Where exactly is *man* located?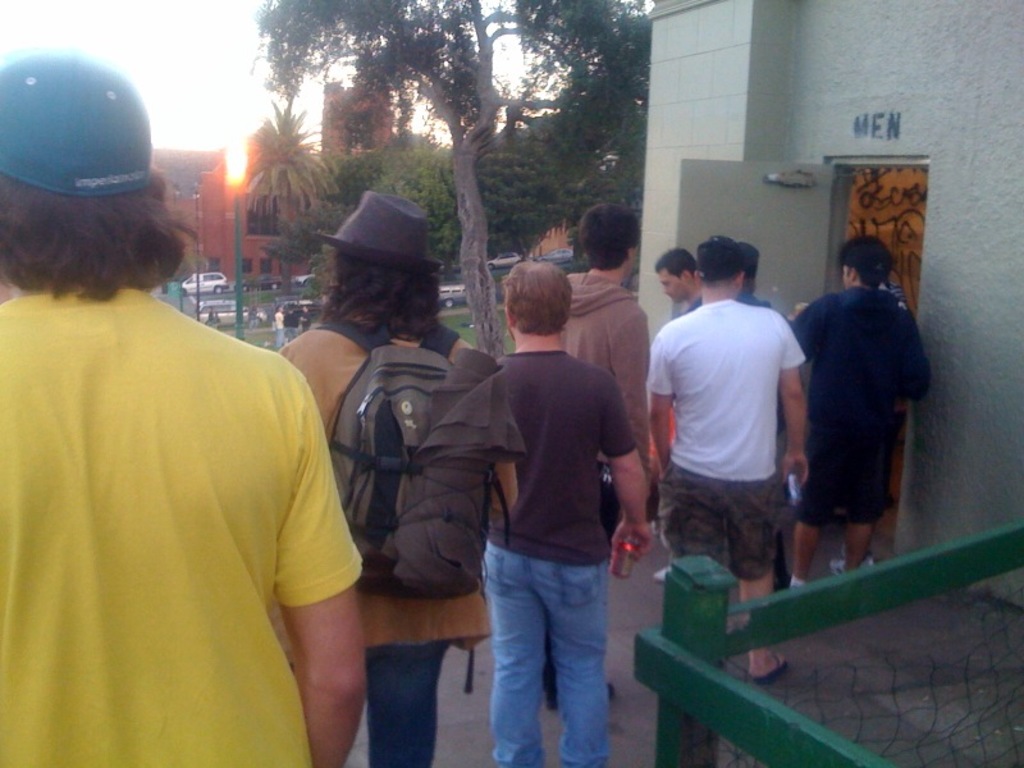
Its bounding box is bbox=[538, 205, 662, 708].
